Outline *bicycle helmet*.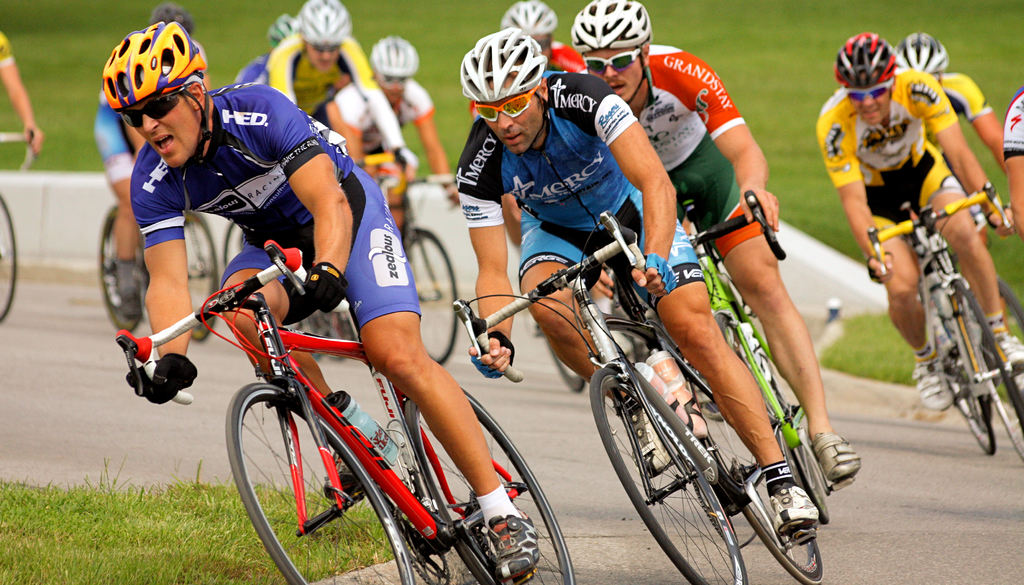
Outline: bbox(371, 40, 422, 88).
